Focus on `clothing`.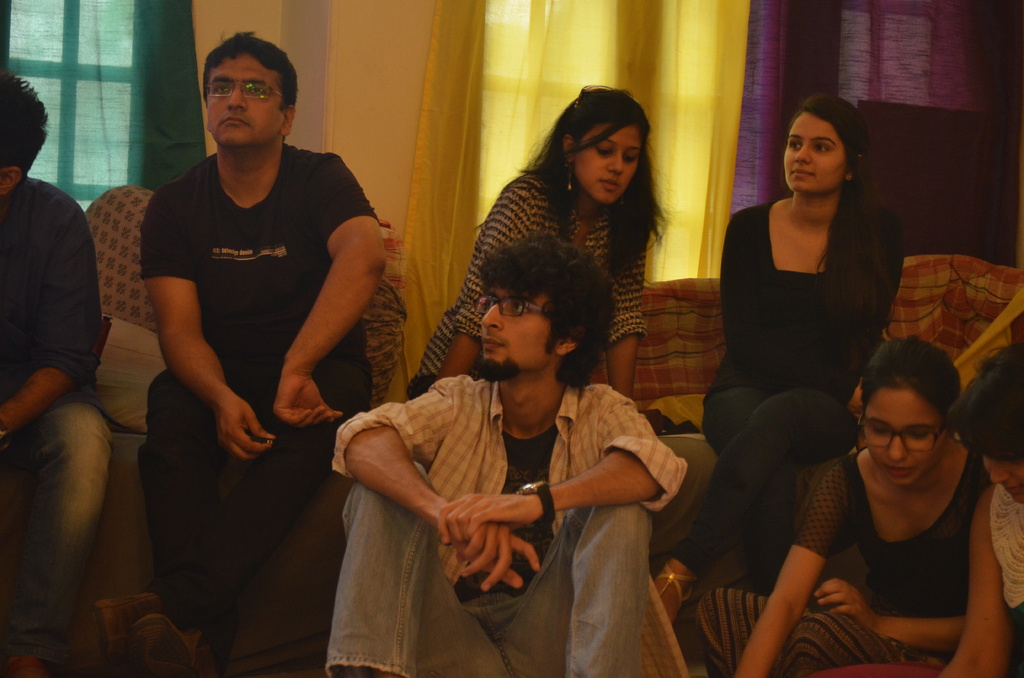
Focused at detection(138, 139, 378, 611).
